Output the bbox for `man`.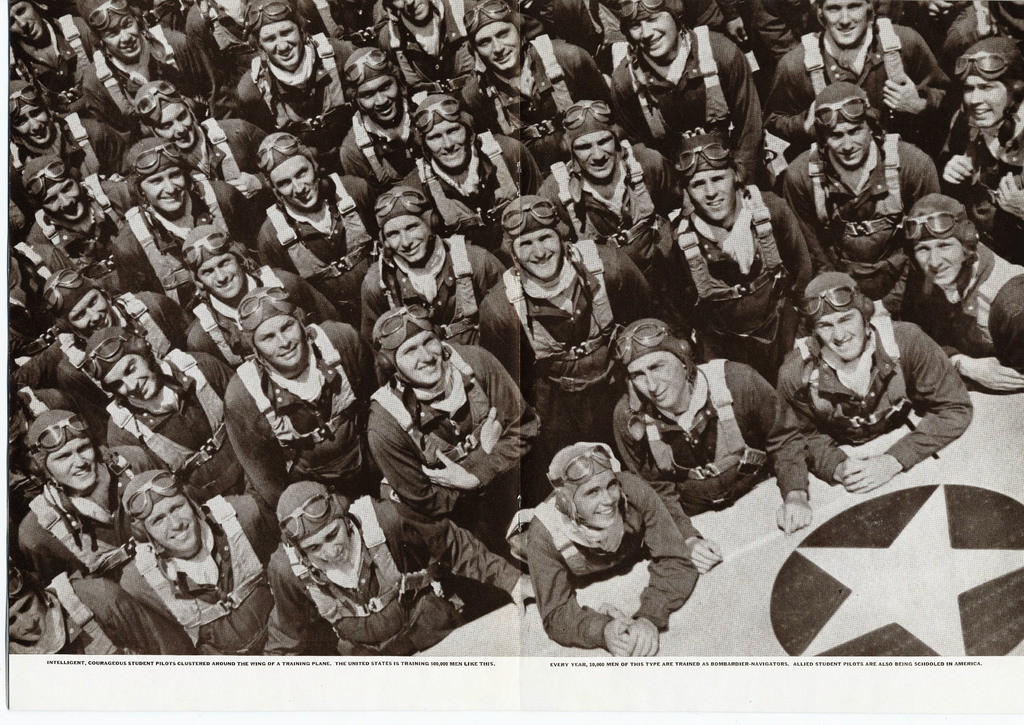
region(536, 104, 669, 268).
